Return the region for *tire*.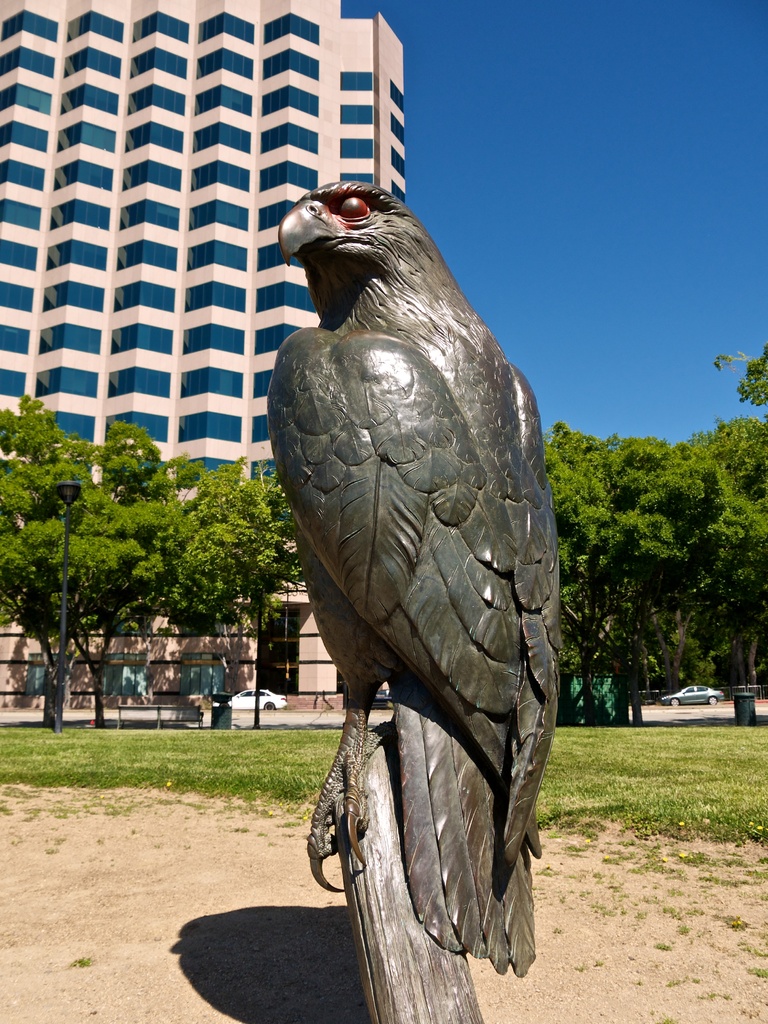
x1=709 y1=696 x2=723 y2=706.
